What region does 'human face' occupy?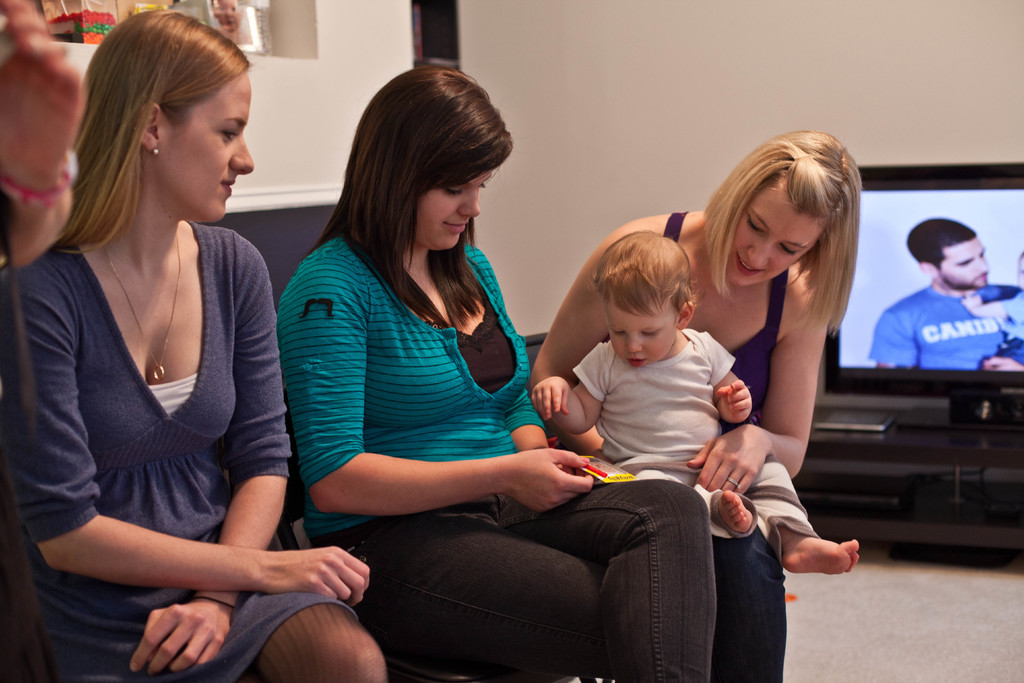
<box>411,169,499,253</box>.
